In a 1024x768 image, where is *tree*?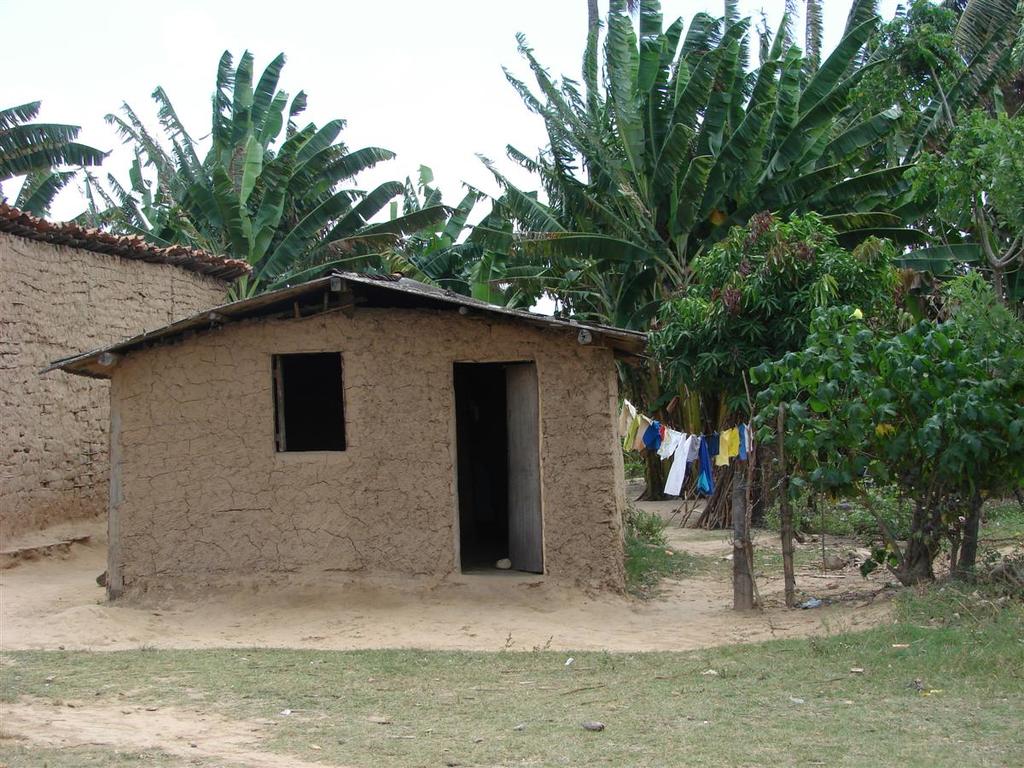
742, 263, 1023, 592.
